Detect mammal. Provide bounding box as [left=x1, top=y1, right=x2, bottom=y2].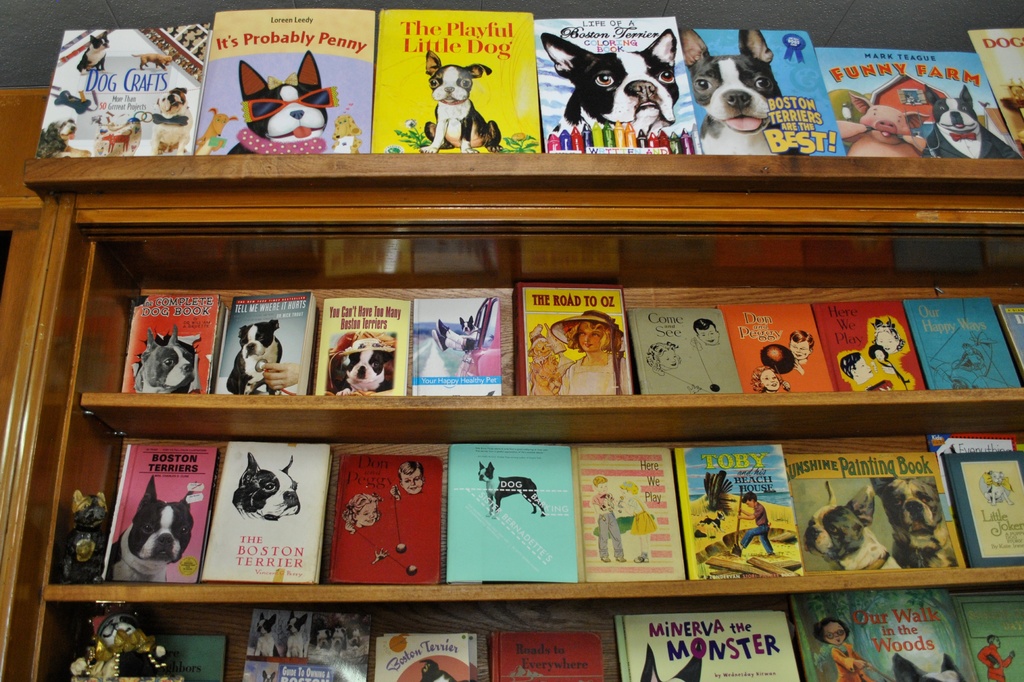
[left=61, top=490, right=109, bottom=586].
